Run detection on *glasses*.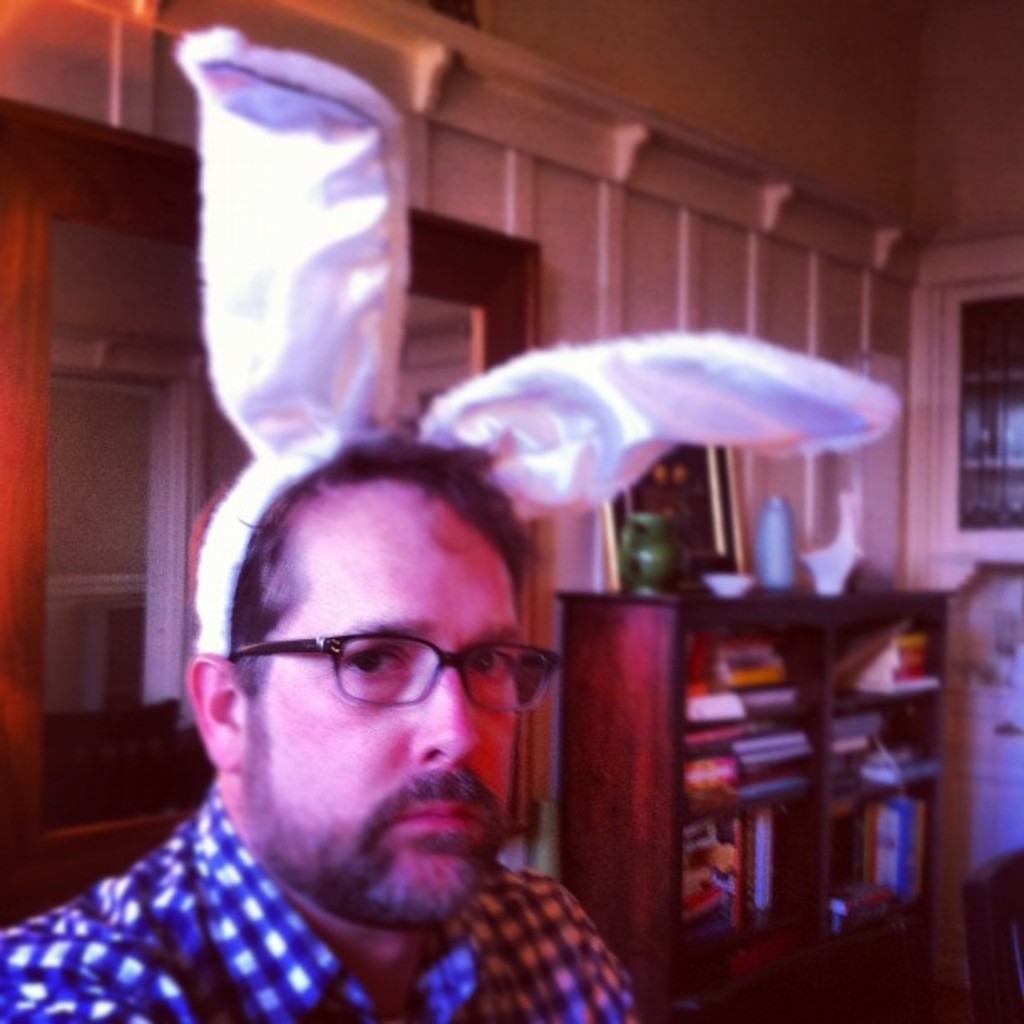
Result: {"left": 224, "top": 632, "right": 564, "bottom": 714}.
